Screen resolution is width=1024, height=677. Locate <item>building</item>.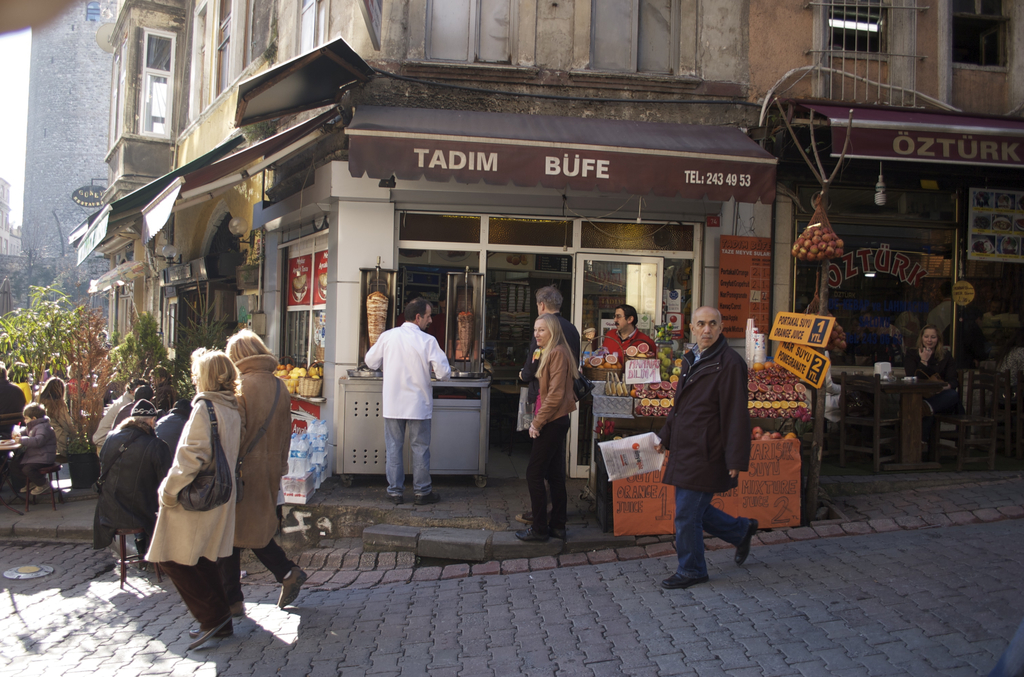
bbox=[1, 177, 11, 255].
